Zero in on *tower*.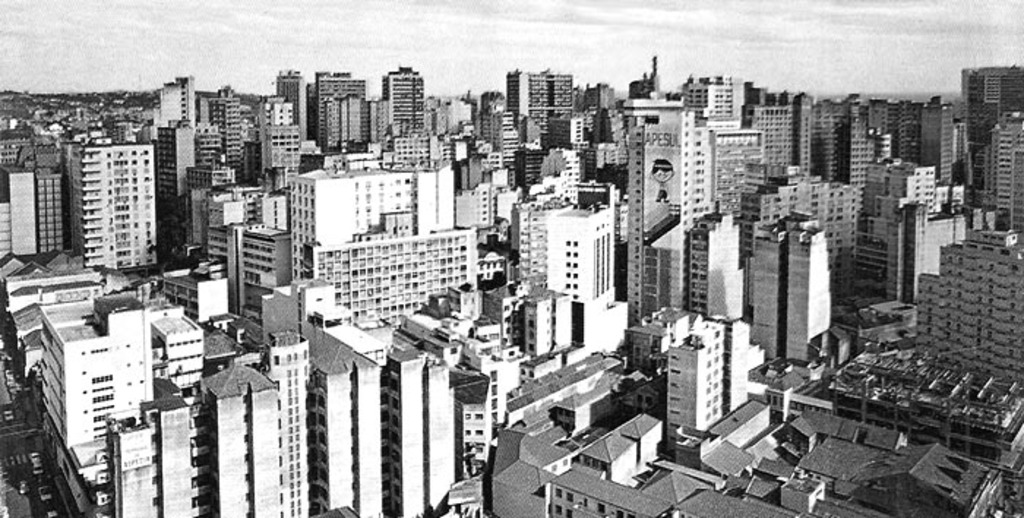
Zeroed in: 882, 91, 919, 159.
